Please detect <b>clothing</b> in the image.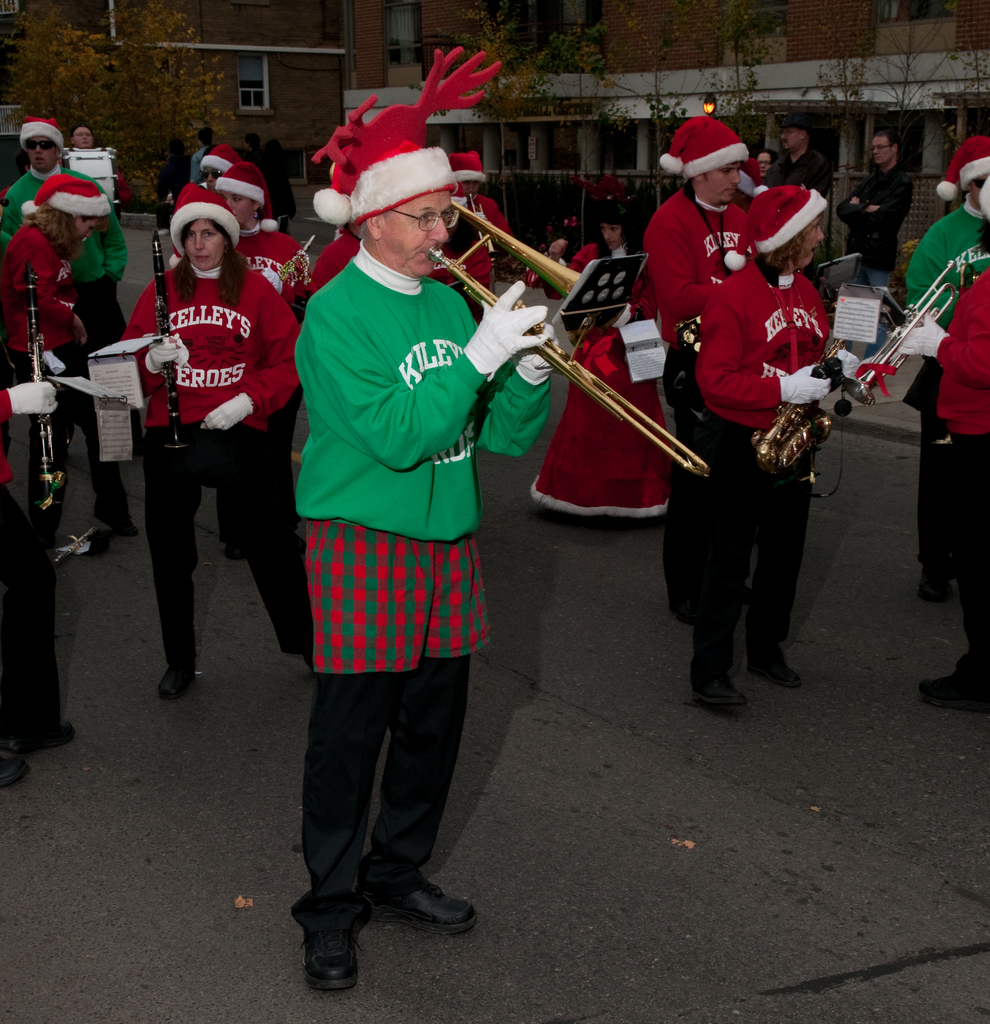
<box>0,211,89,385</box>.
